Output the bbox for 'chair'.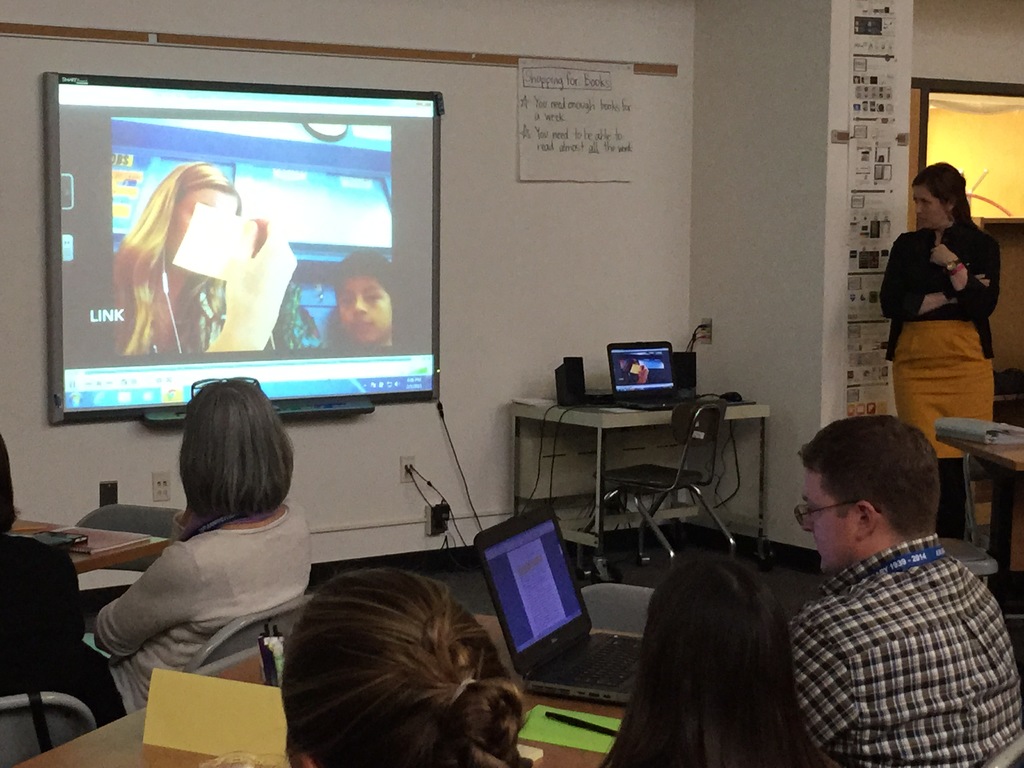
936 536 1001 593.
